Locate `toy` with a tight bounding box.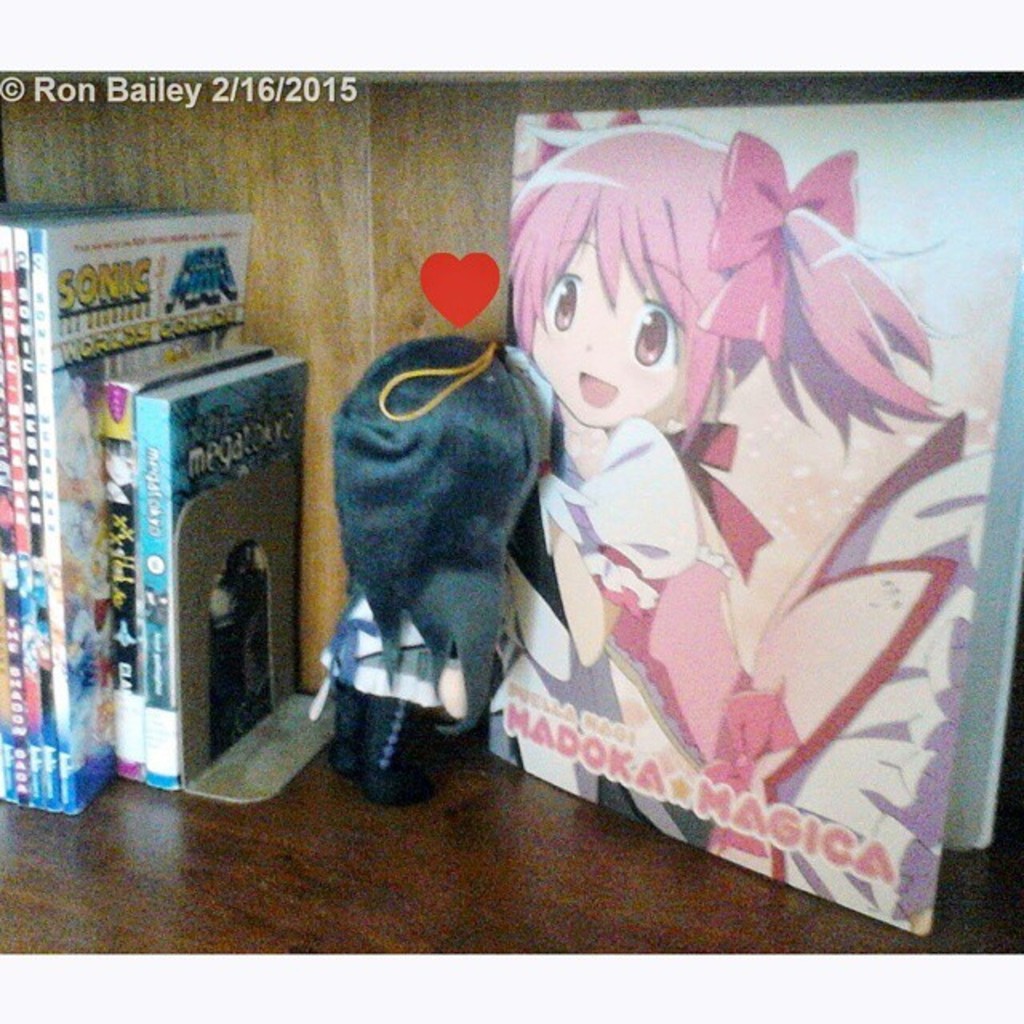
{"x1": 486, "y1": 122, "x2": 1021, "y2": 933}.
